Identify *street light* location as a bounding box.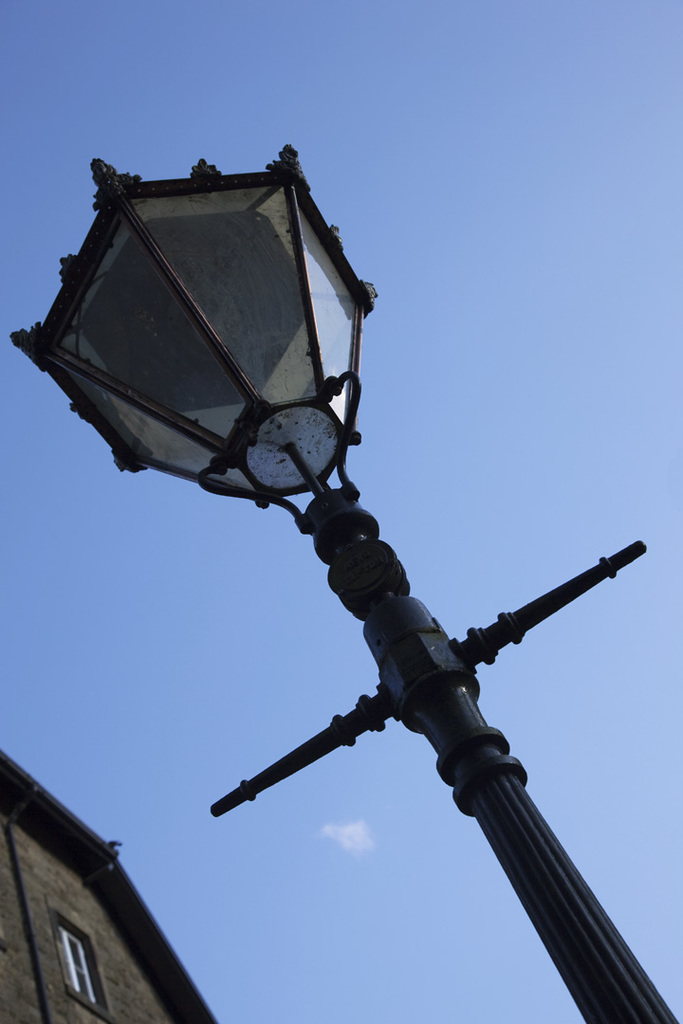
<box>69,150,651,1021</box>.
